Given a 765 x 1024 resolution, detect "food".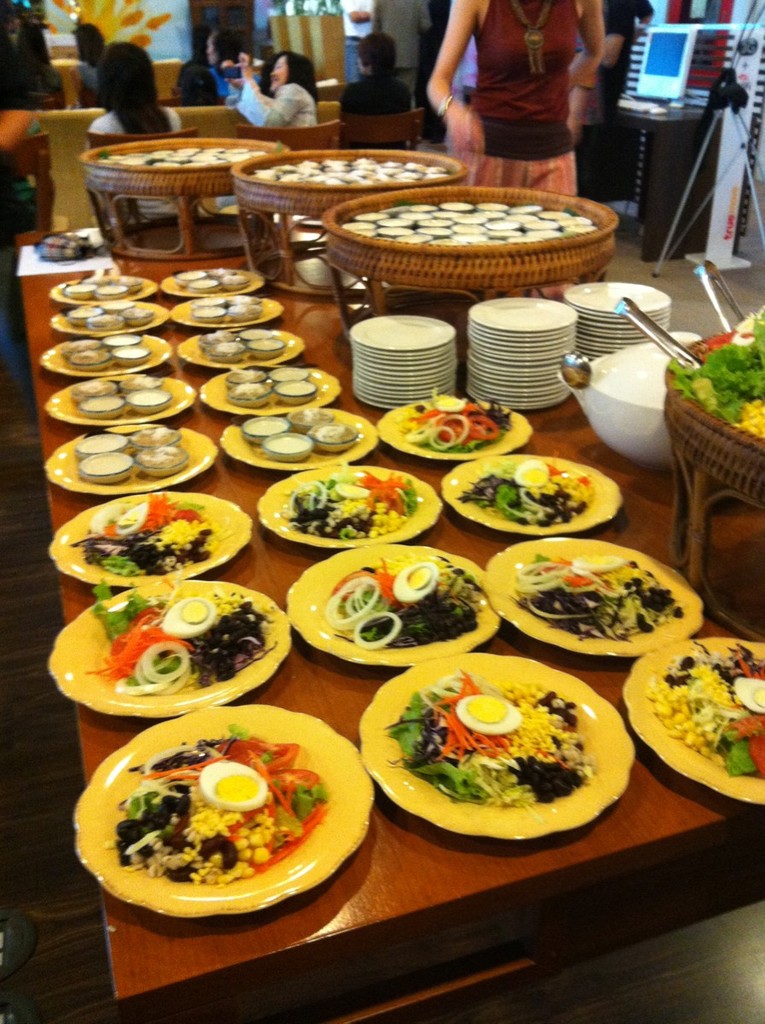
{"x1": 108, "y1": 335, "x2": 137, "y2": 343}.
